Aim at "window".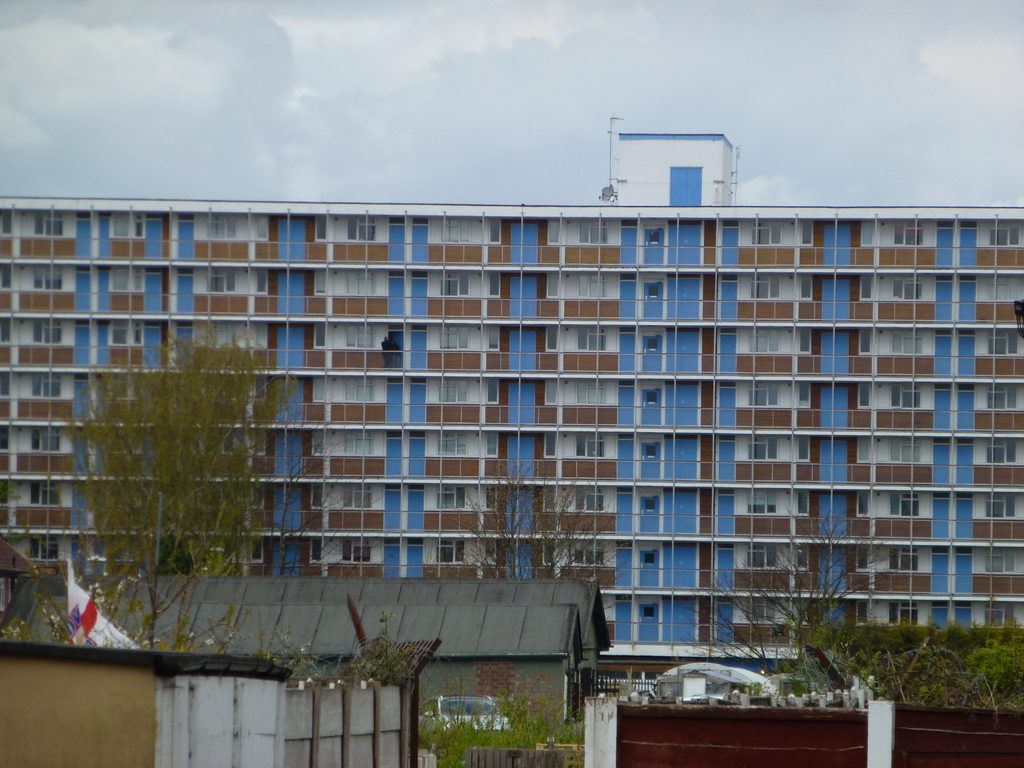
Aimed at crop(193, 268, 281, 335).
